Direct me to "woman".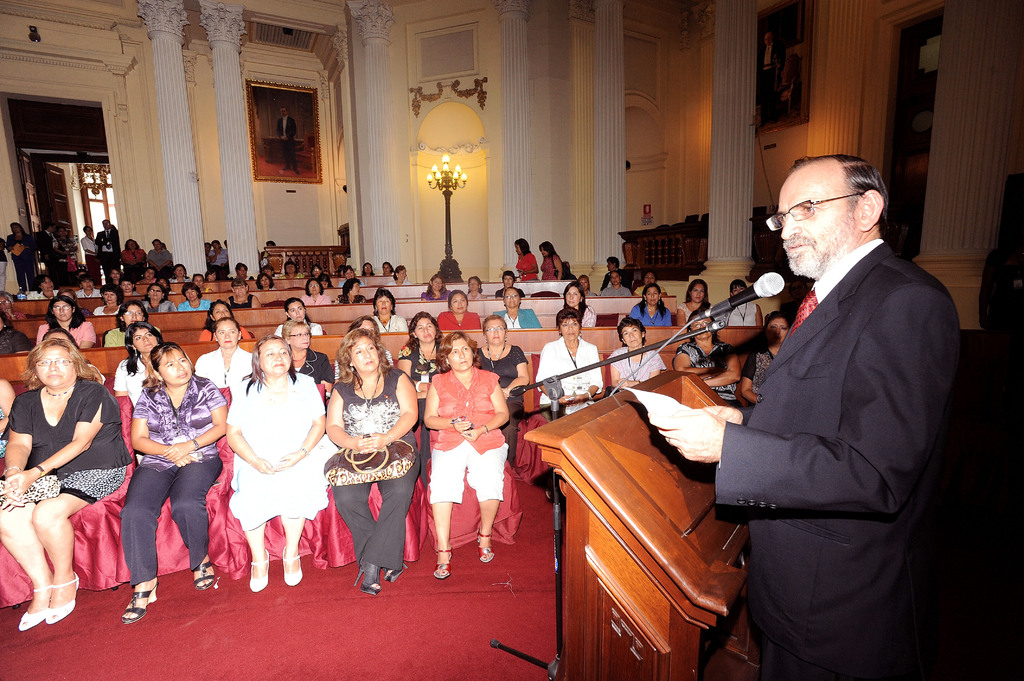
Direction: pyautogui.locateOnScreen(375, 259, 394, 277).
